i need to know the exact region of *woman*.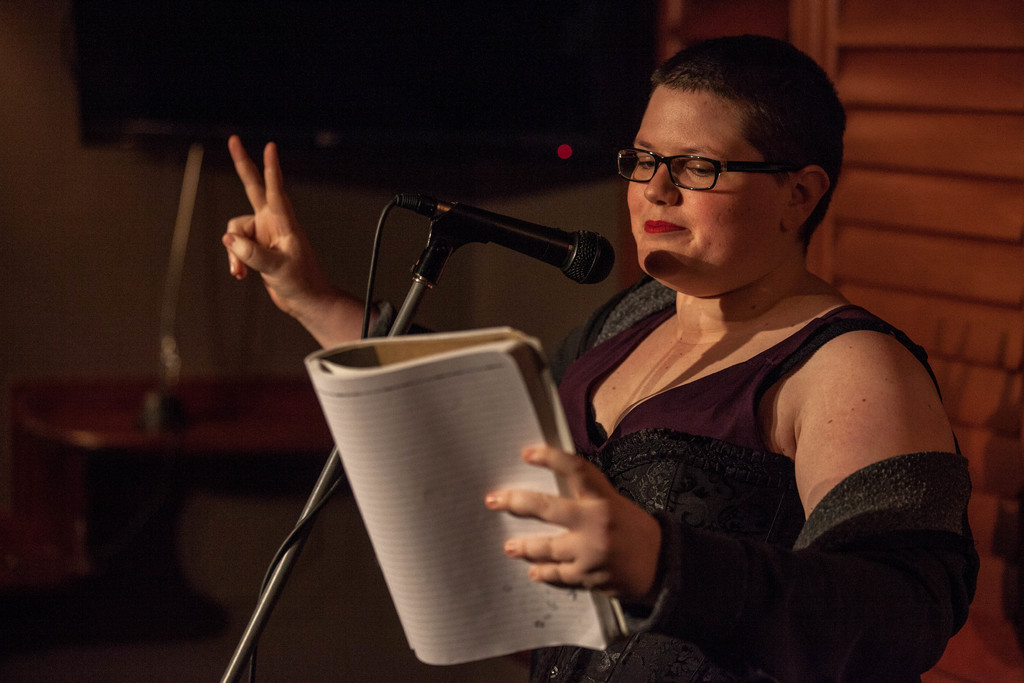
Region: detection(230, 77, 952, 657).
